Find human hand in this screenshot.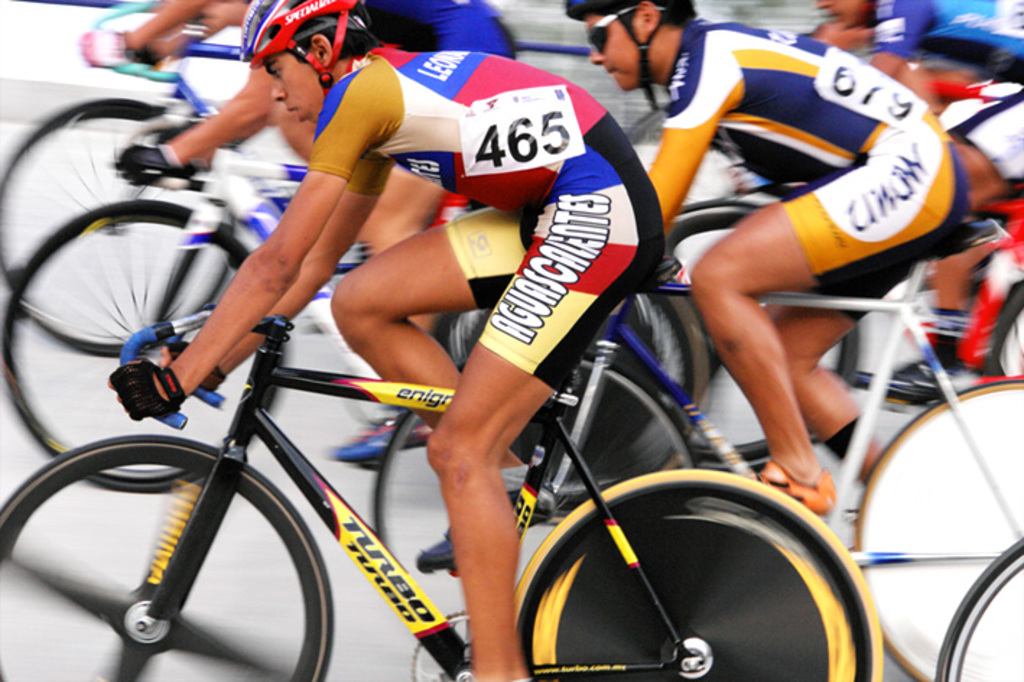
The bounding box for human hand is bbox=[155, 338, 225, 393].
